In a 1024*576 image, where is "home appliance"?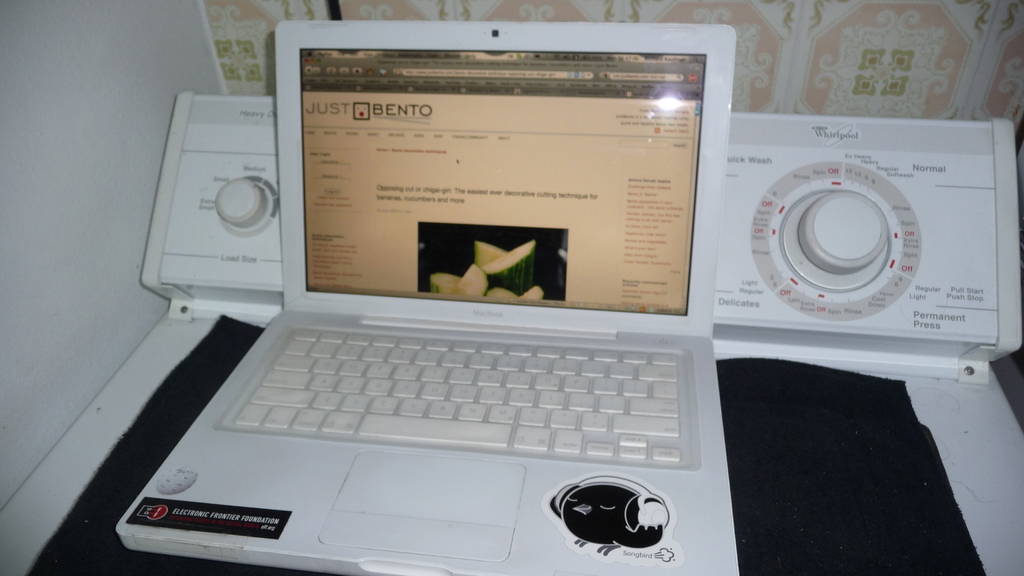
114,17,741,575.
